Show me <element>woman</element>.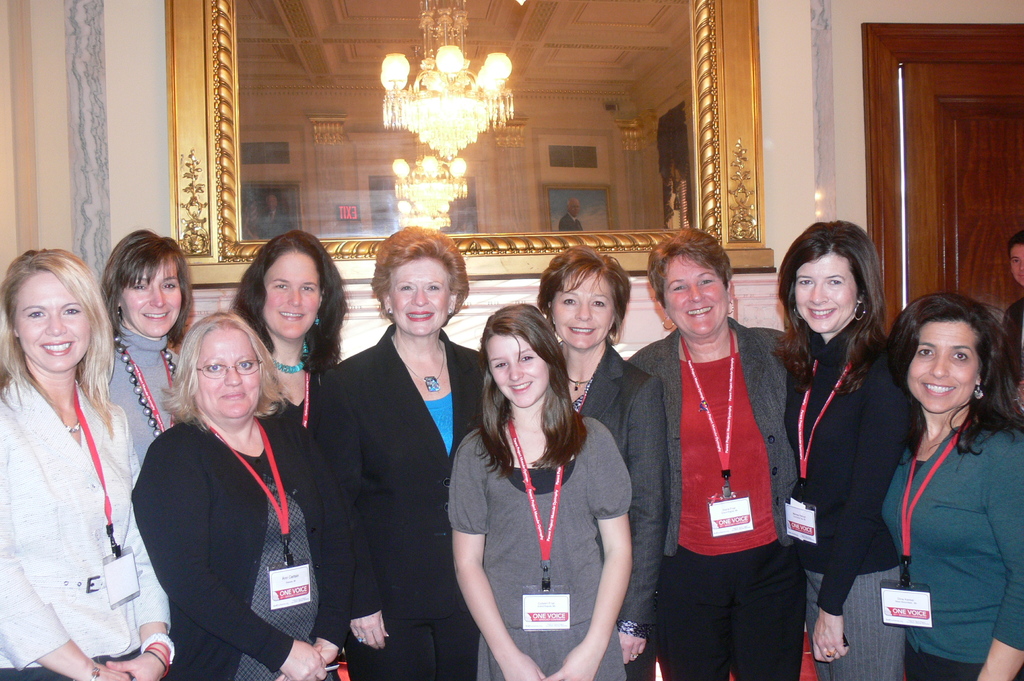
<element>woman</element> is here: (305, 225, 505, 680).
